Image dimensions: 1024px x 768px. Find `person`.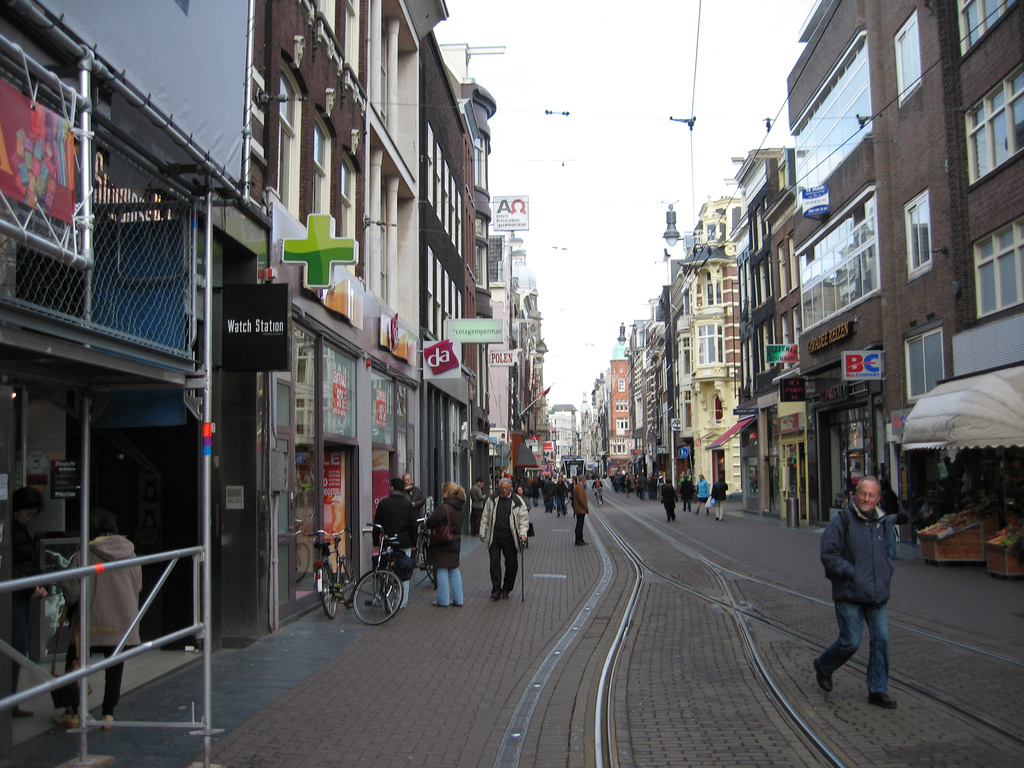
rect(571, 474, 589, 547).
